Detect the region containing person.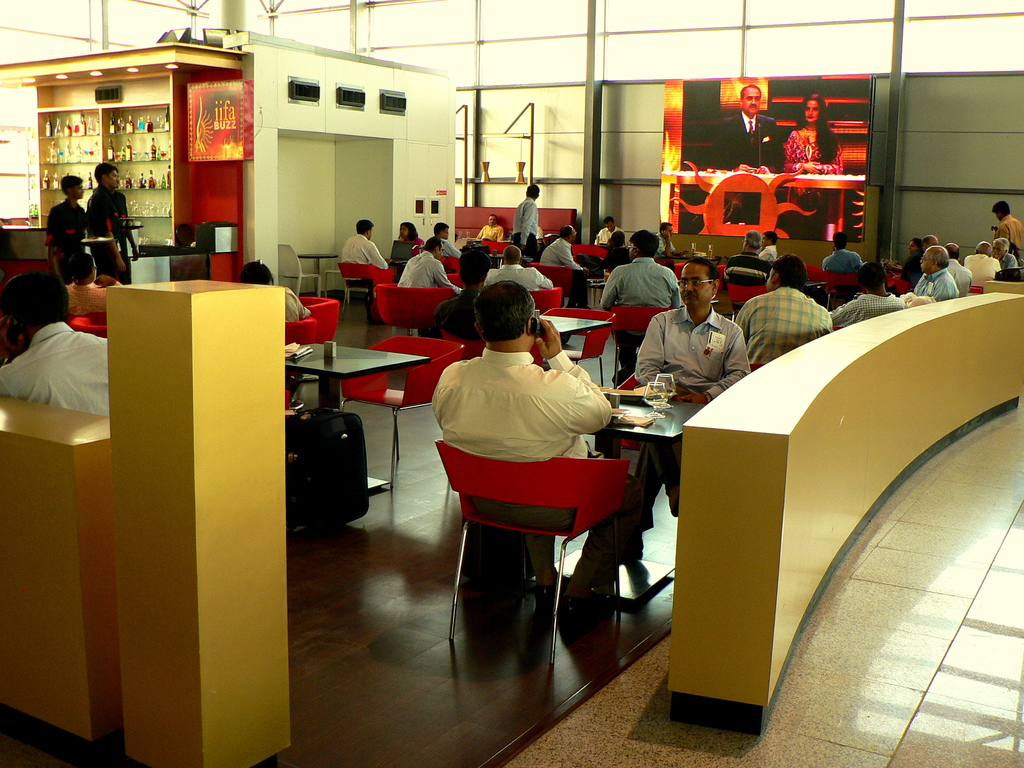
(588, 218, 621, 246).
